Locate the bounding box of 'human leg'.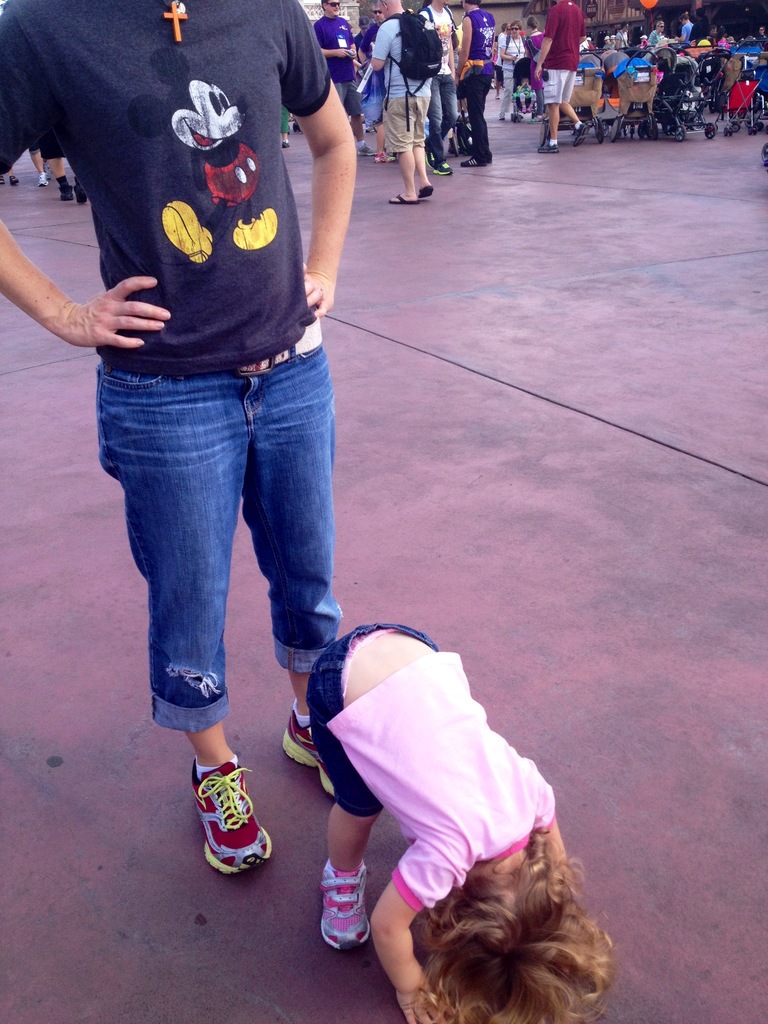
Bounding box: [x1=541, y1=104, x2=565, y2=152].
